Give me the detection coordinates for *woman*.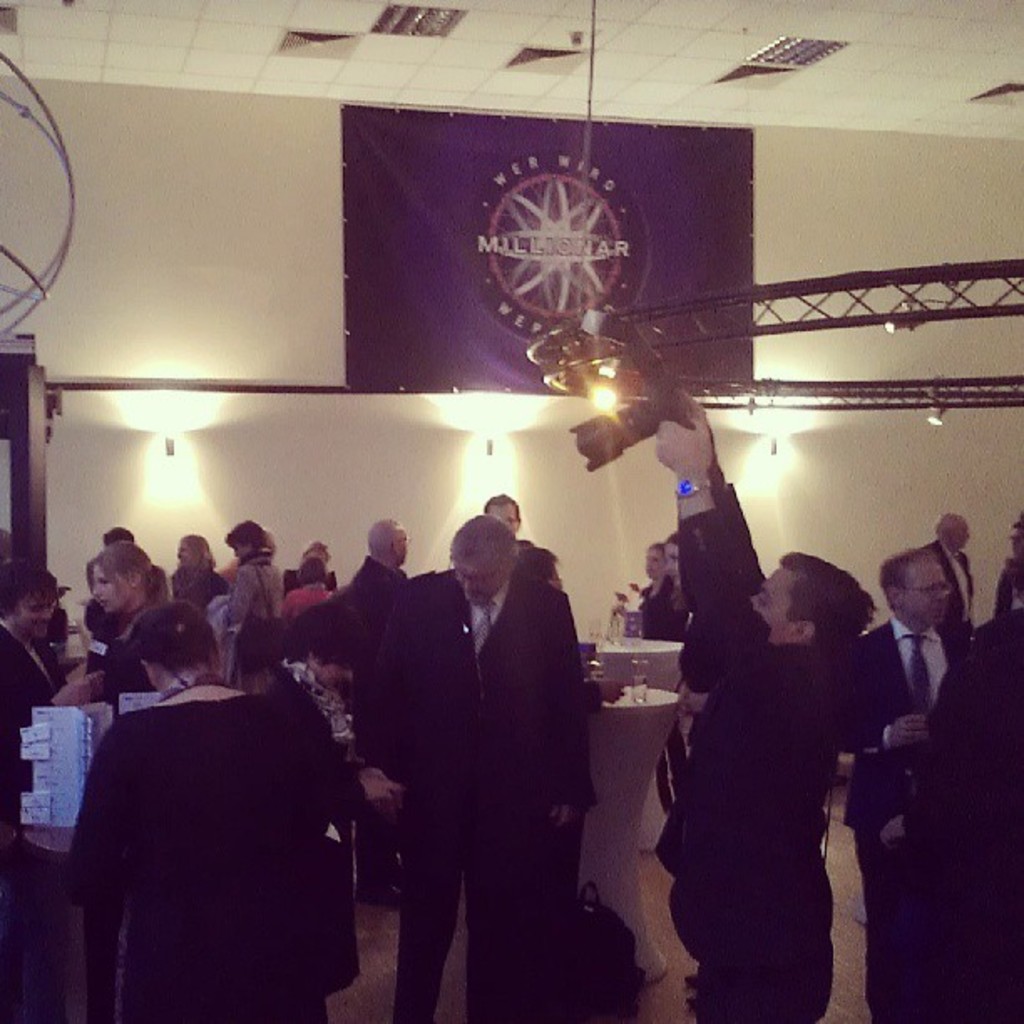
box=[65, 597, 368, 1022].
